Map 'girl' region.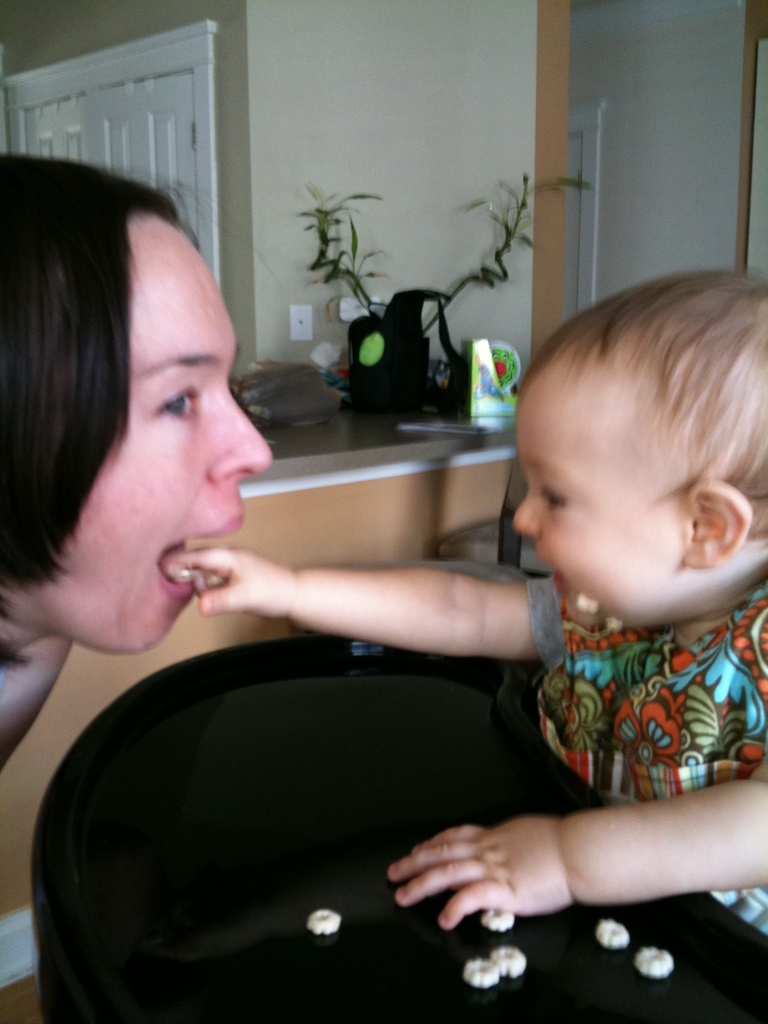
Mapped to left=165, top=273, right=767, bottom=933.
